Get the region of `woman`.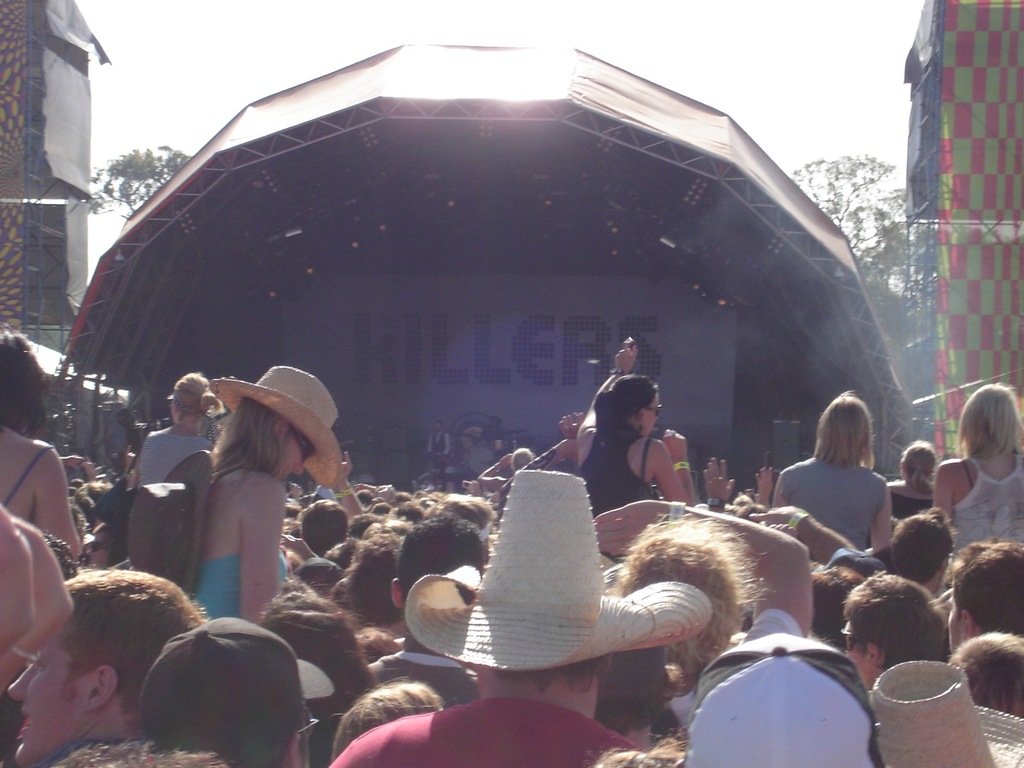
[129, 369, 225, 487].
